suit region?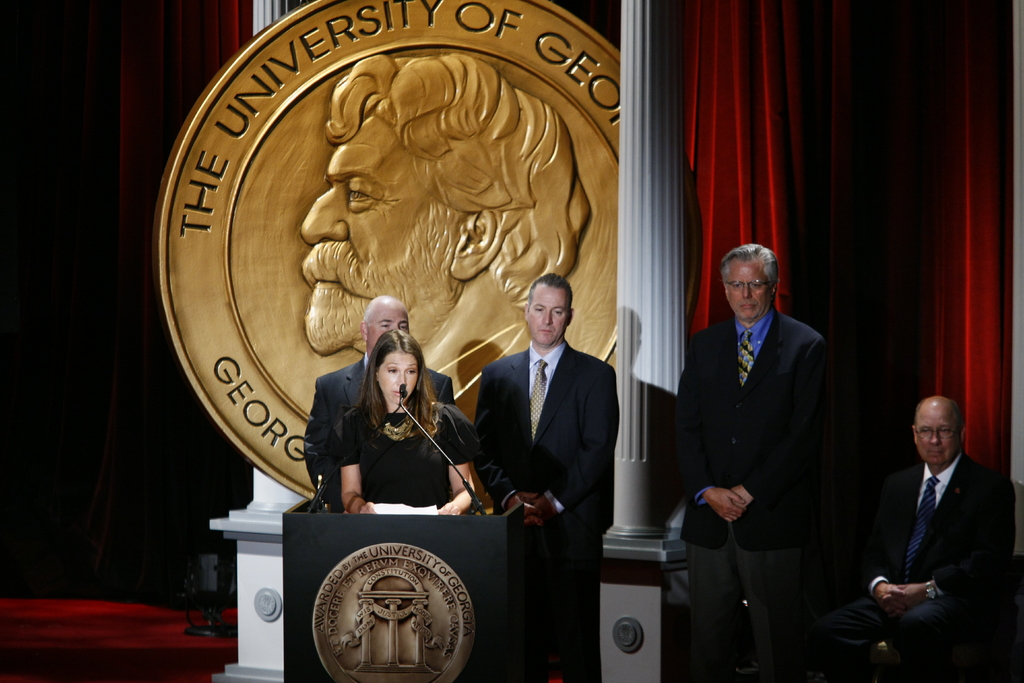
box(468, 336, 617, 682)
